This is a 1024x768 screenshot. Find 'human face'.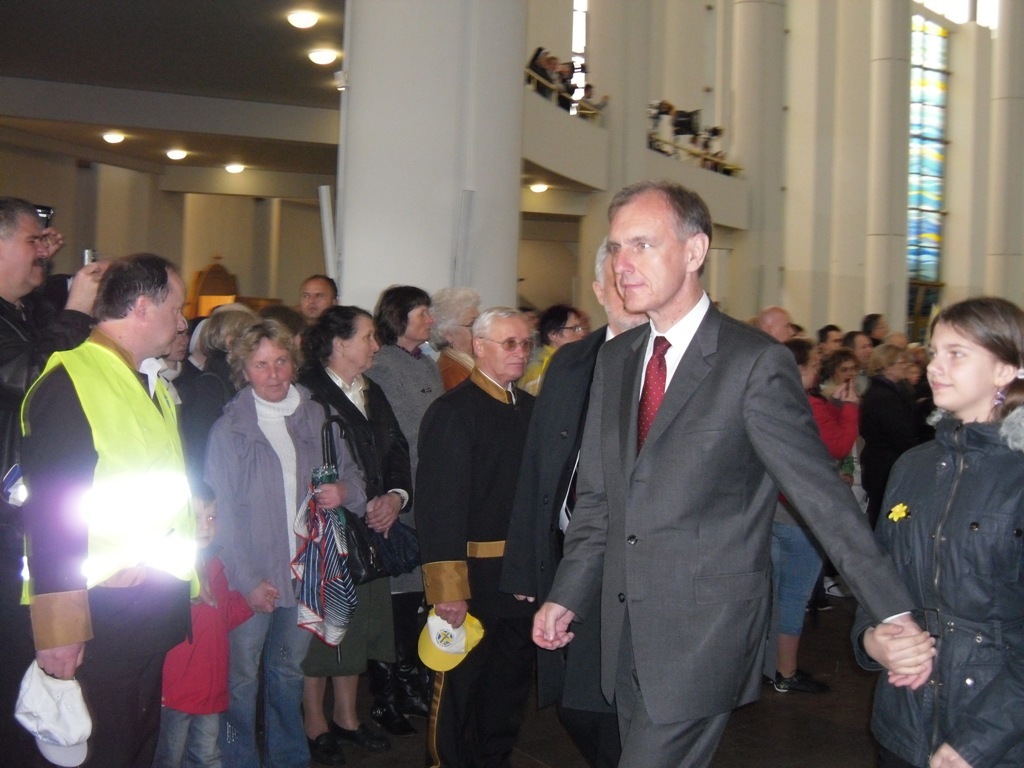
Bounding box: x1=172 y1=319 x2=192 y2=358.
